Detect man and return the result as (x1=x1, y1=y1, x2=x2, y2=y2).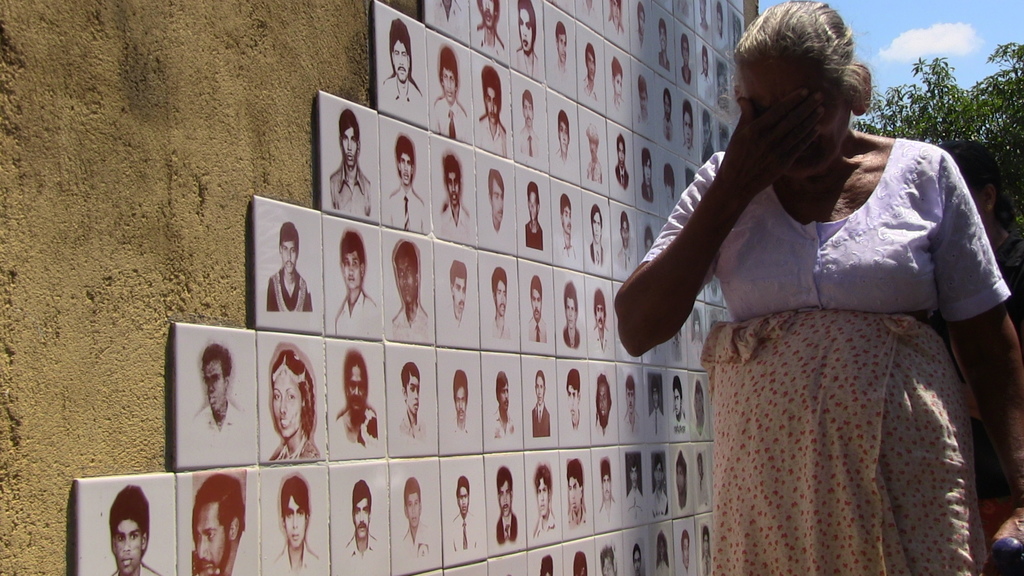
(x1=662, y1=88, x2=680, y2=138).
